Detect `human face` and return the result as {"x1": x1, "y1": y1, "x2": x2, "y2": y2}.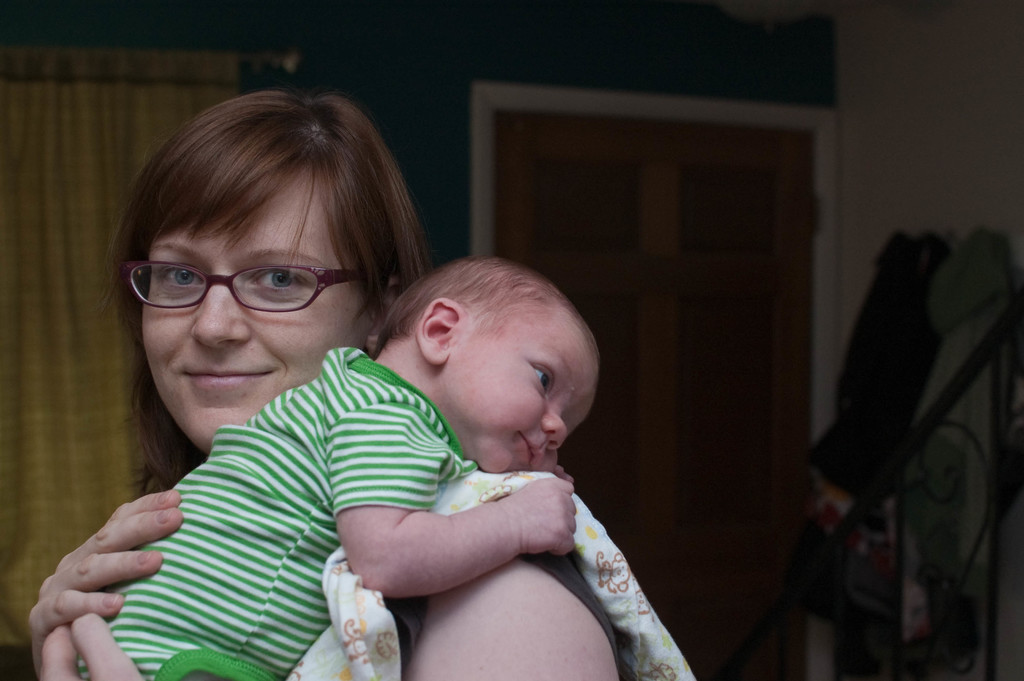
{"x1": 138, "y1": 210, "x2": 333, "y2": 447}.
